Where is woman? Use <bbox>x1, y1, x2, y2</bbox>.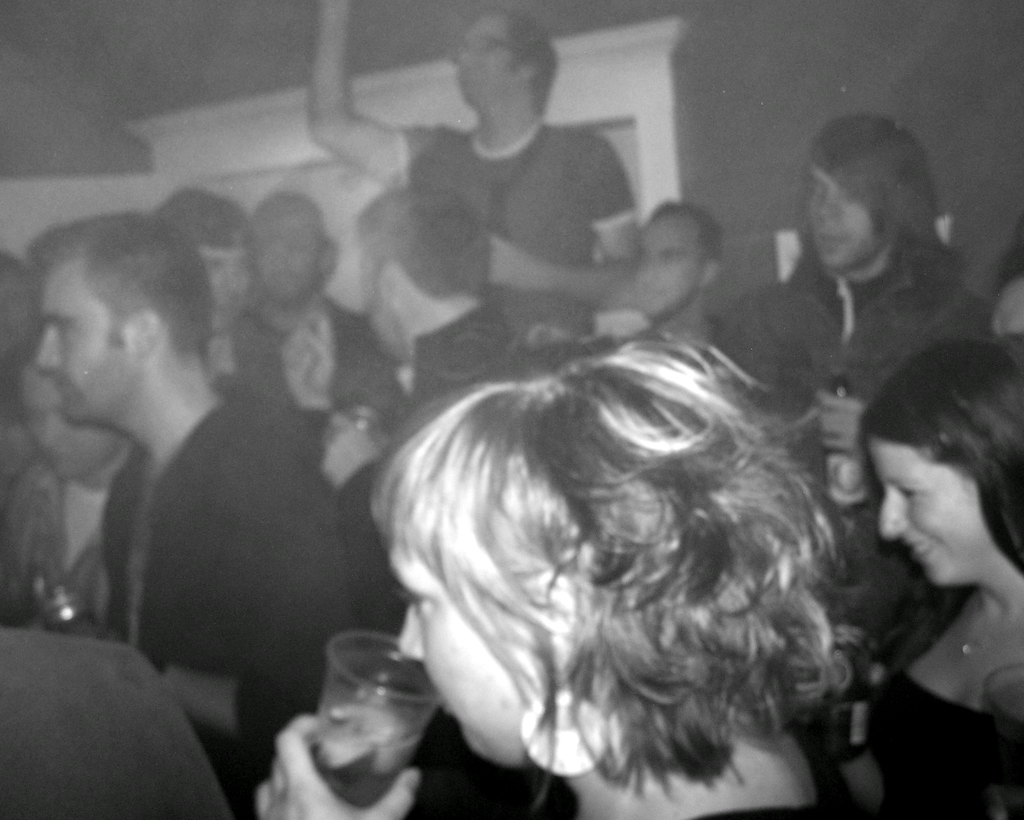
<bbox>806, 312, 1023, 816</bbox>.
